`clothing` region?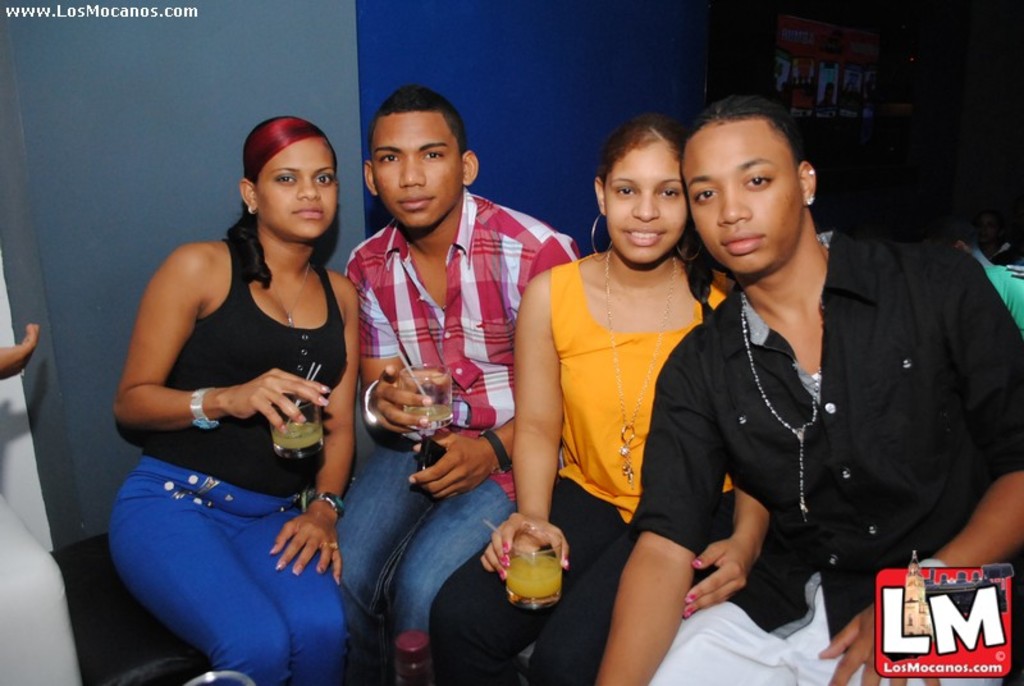
[621, 211, 1009, 623]
